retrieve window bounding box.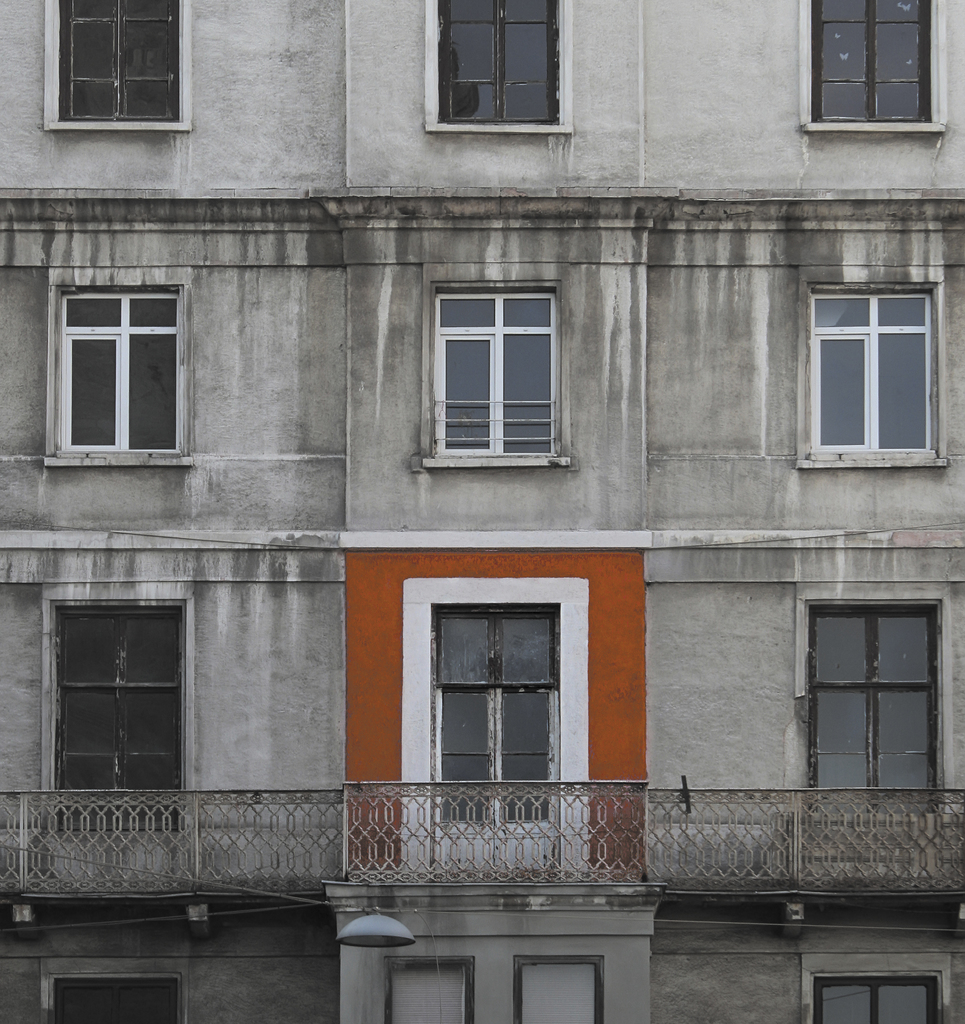
Bounding box: l=795, t=282, r=946, b=471.
